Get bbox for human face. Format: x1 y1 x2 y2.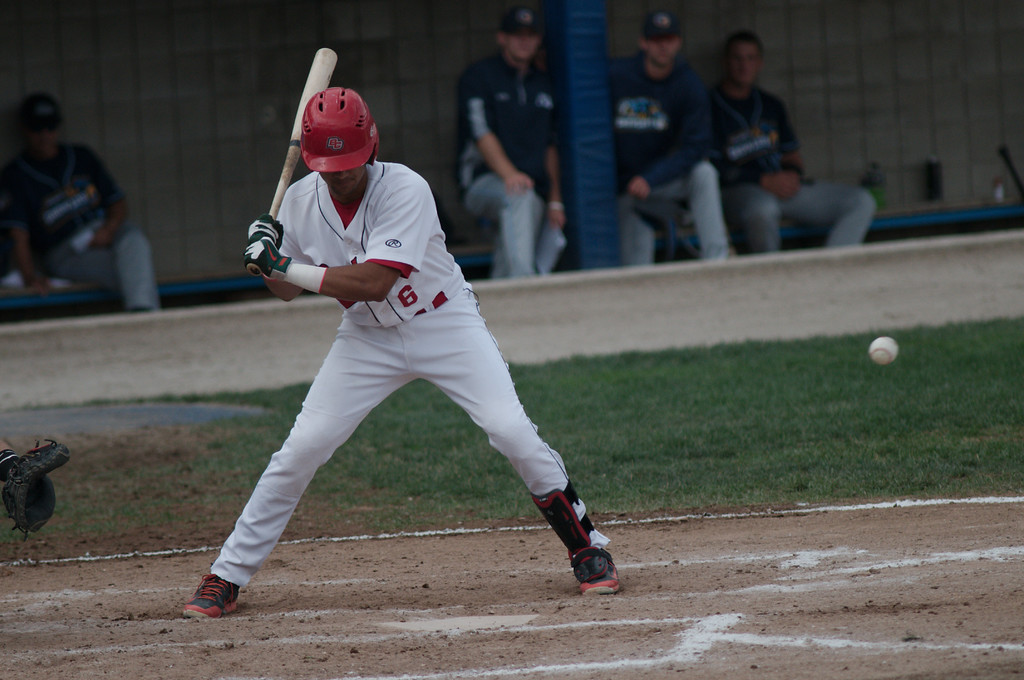
326 170 365 197.
